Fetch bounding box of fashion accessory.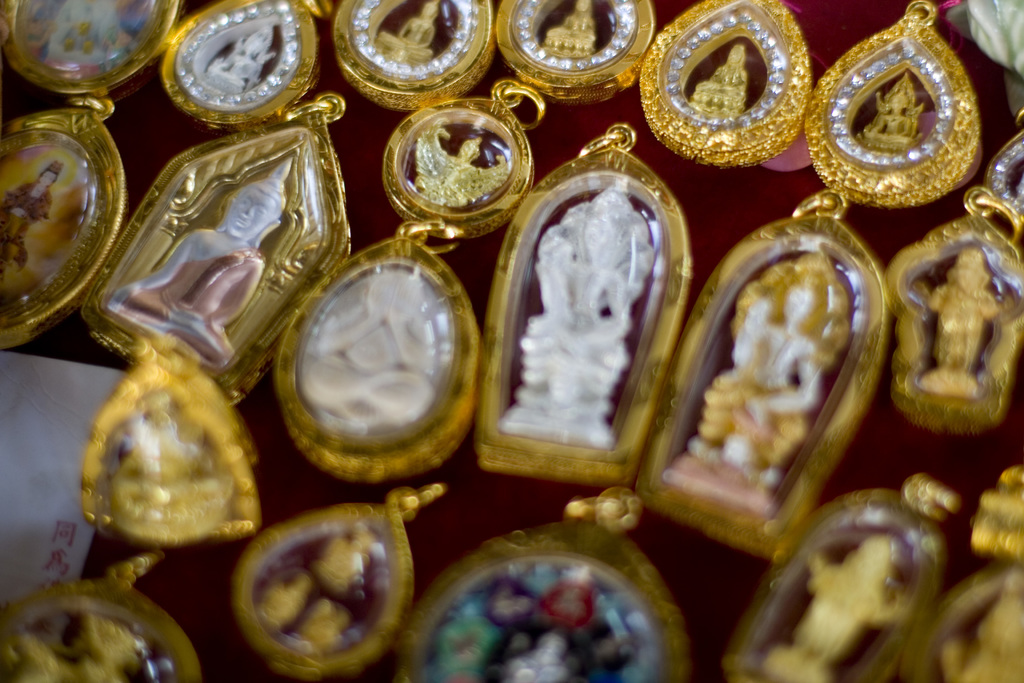
Bbox: 81/86/351/404.
